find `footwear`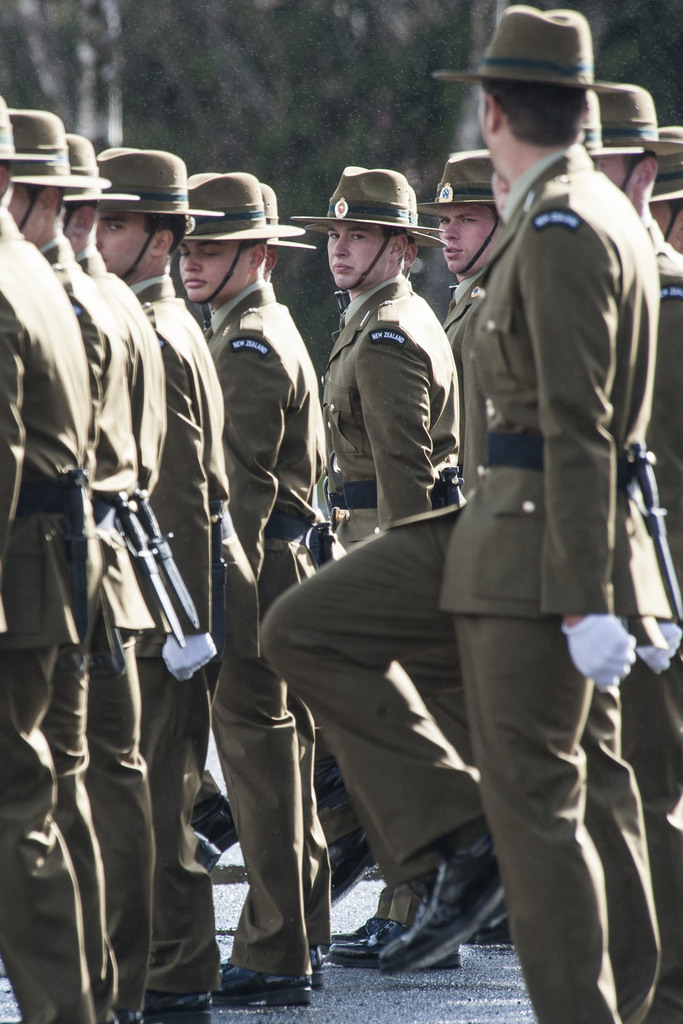
BBox(302, 938, 327, 994)
